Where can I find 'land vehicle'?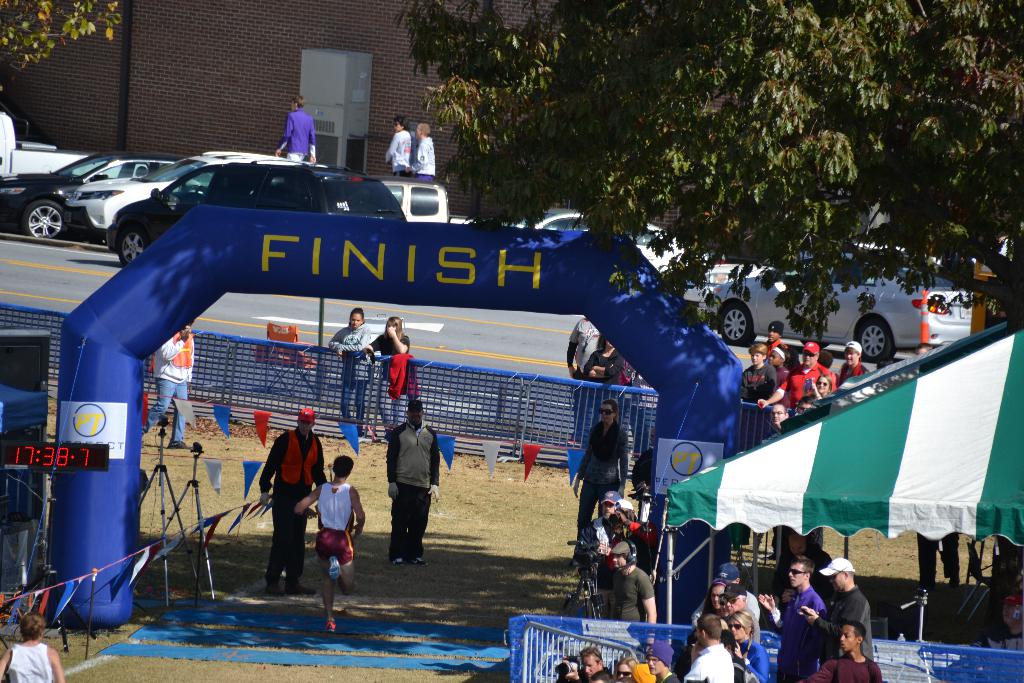
You can find it at pyautogui.locateOnScreen(61, 152, 307, 235).
